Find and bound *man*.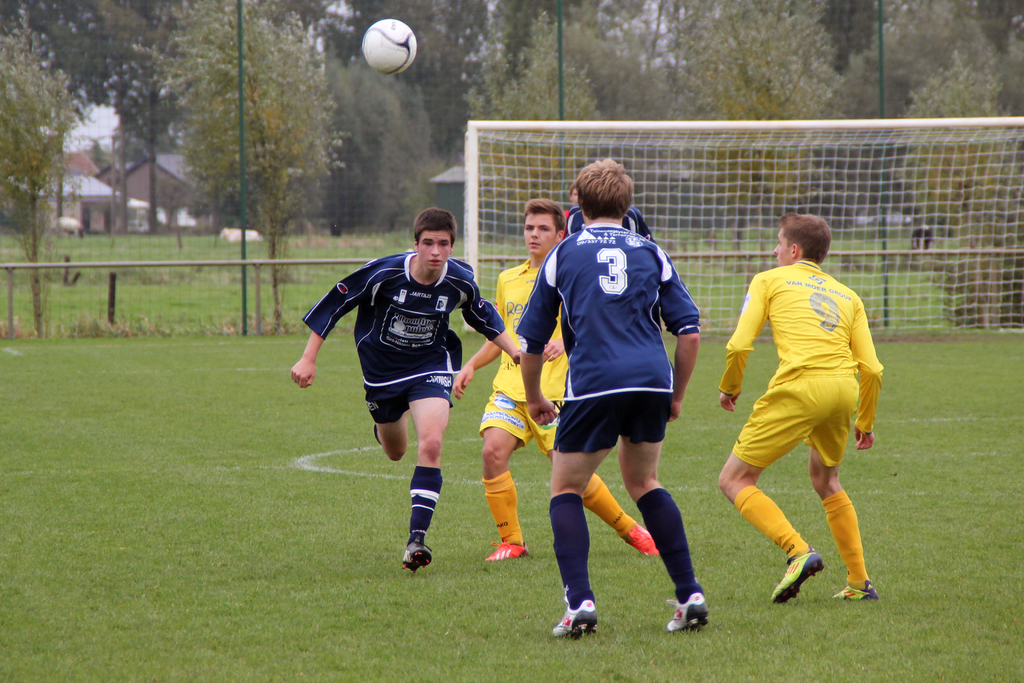
Bound: box=[720, 213, 886, 603].
